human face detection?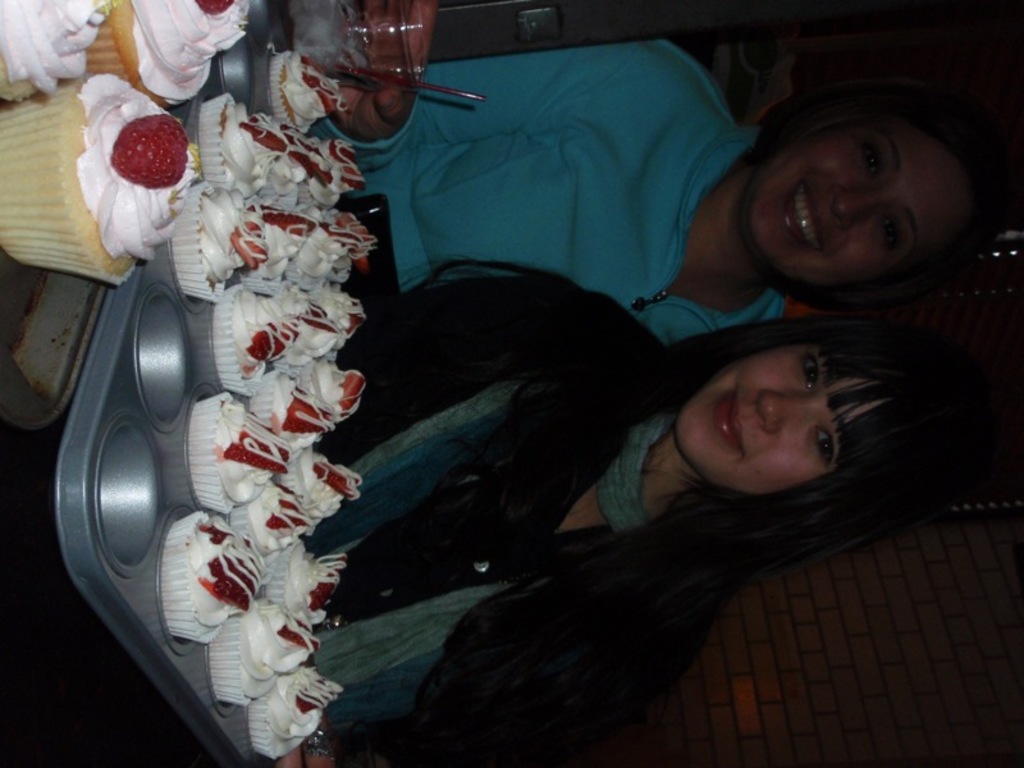
rect(746, 115, 964, 287)
